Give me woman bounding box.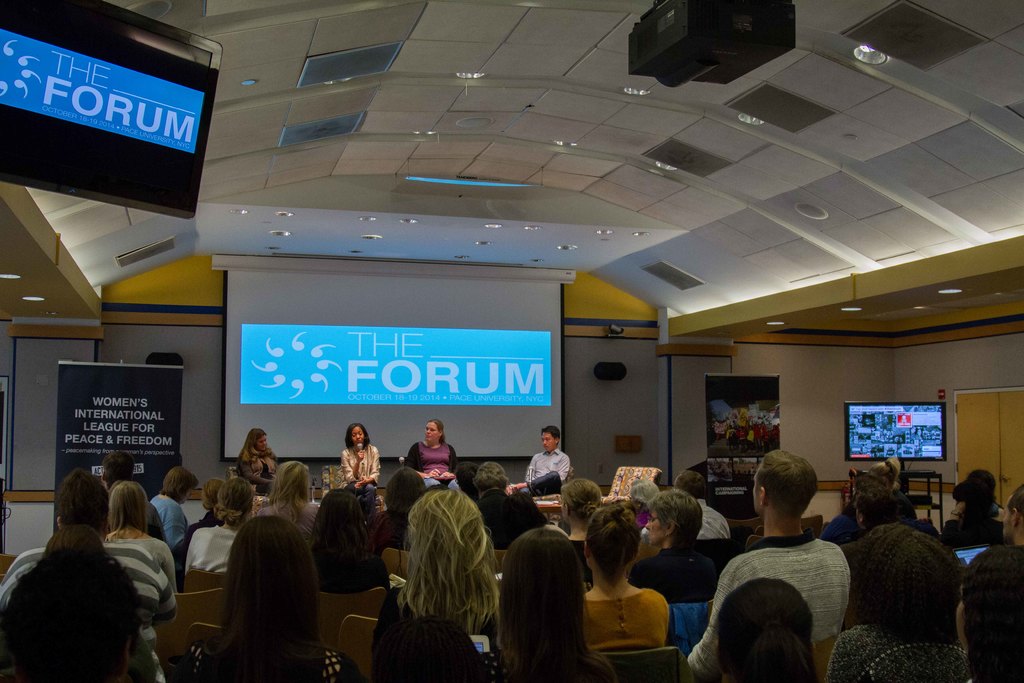
x1=405 y1=417 x2=460 y2=492.
